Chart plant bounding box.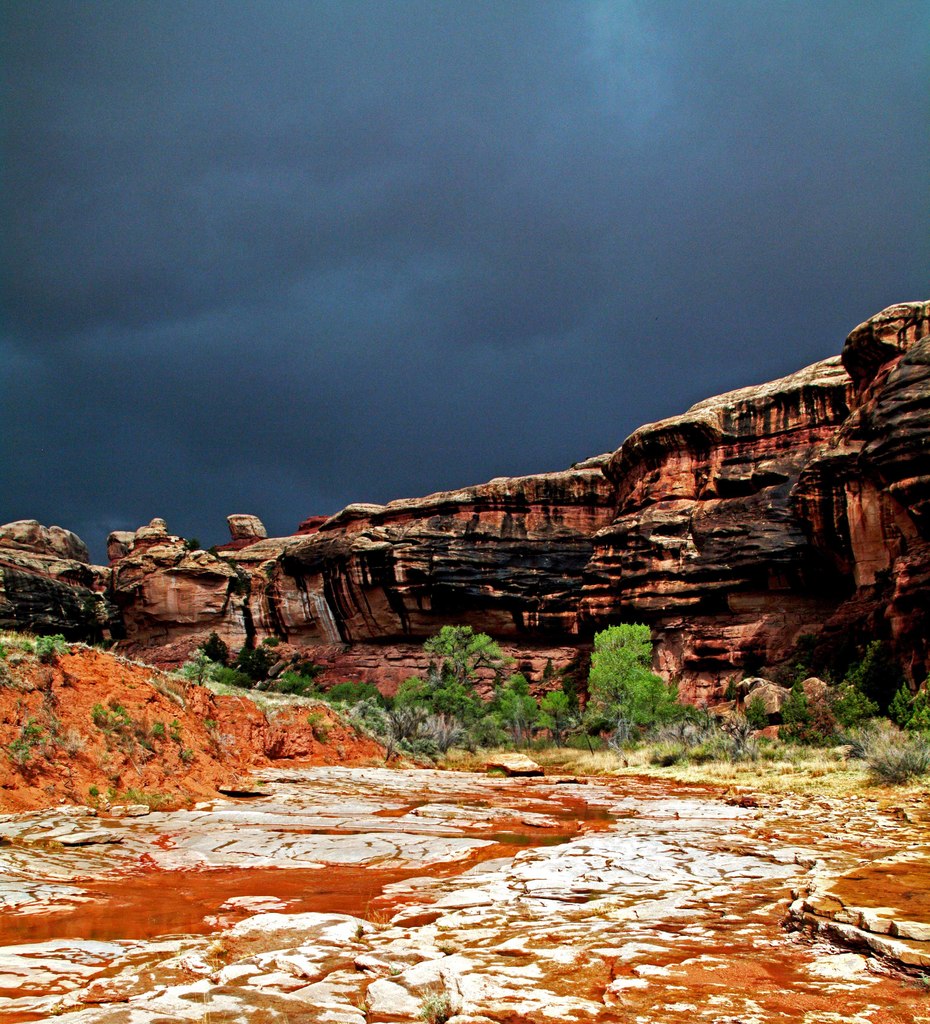
Charted: region(4, 706, 40, 797).
